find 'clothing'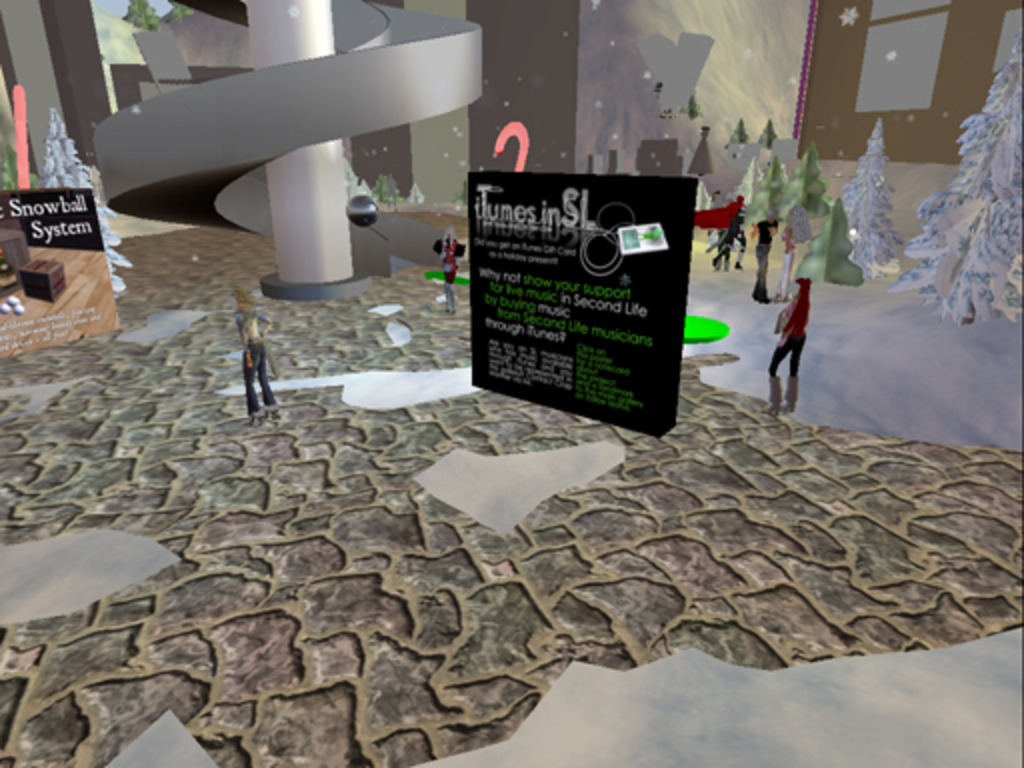
x1=766 y1=256 x2=830 y2=388
